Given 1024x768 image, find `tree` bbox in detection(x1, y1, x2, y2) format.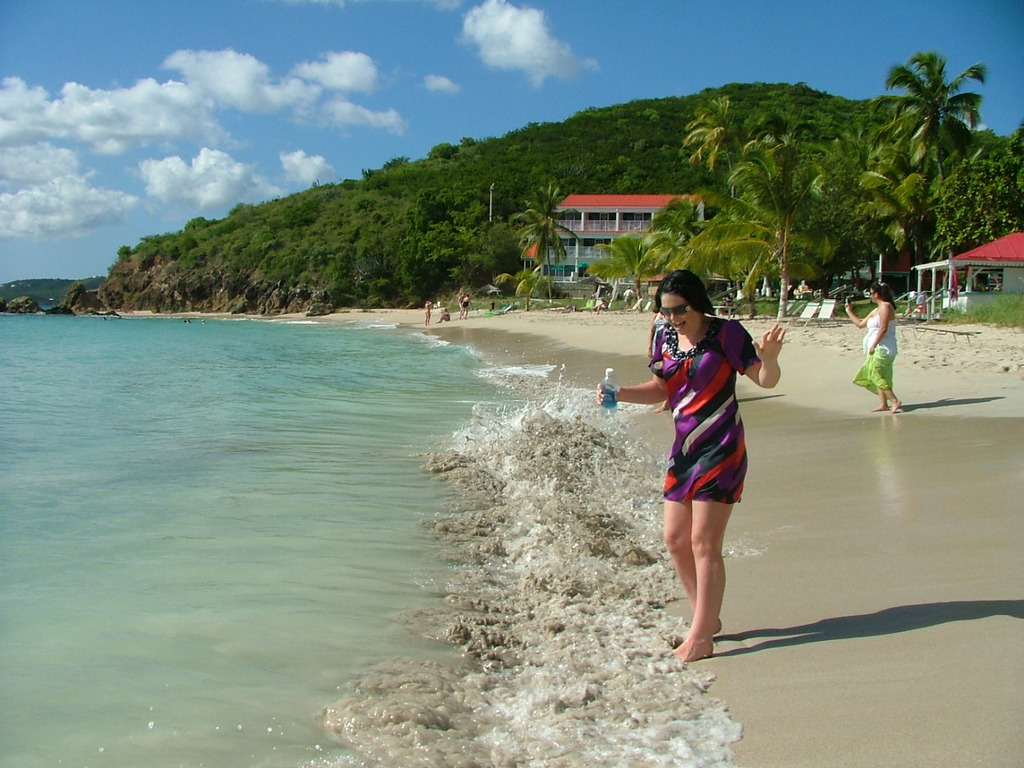
detection(513, 177, 573, 299).
